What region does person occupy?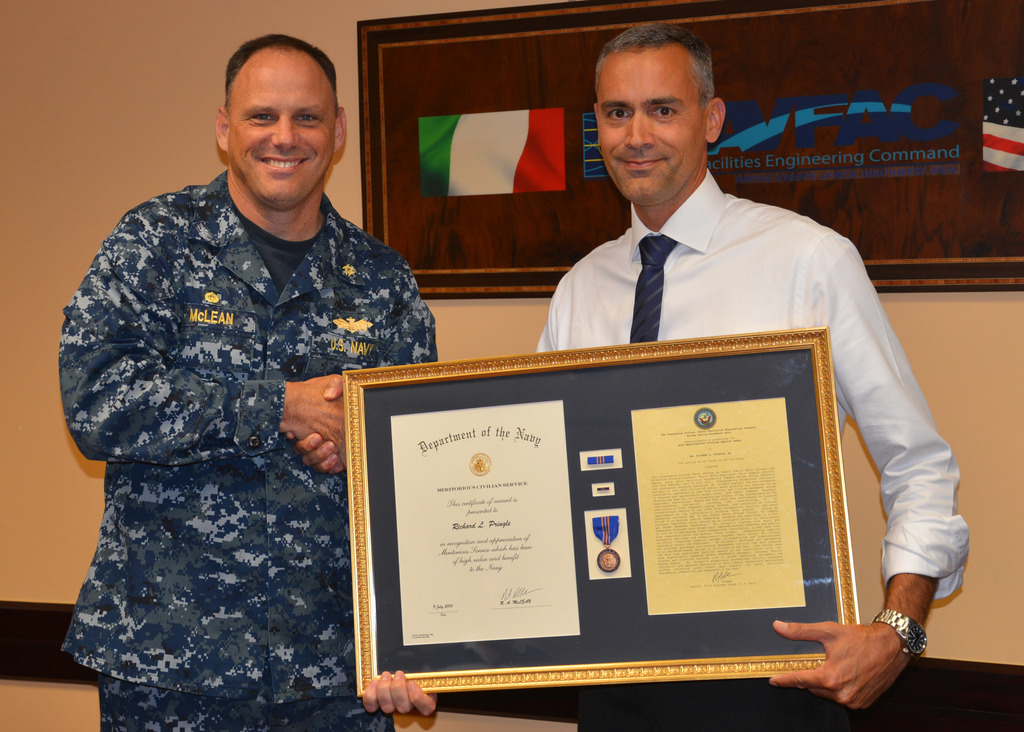
[59, 35, 428, 728].
